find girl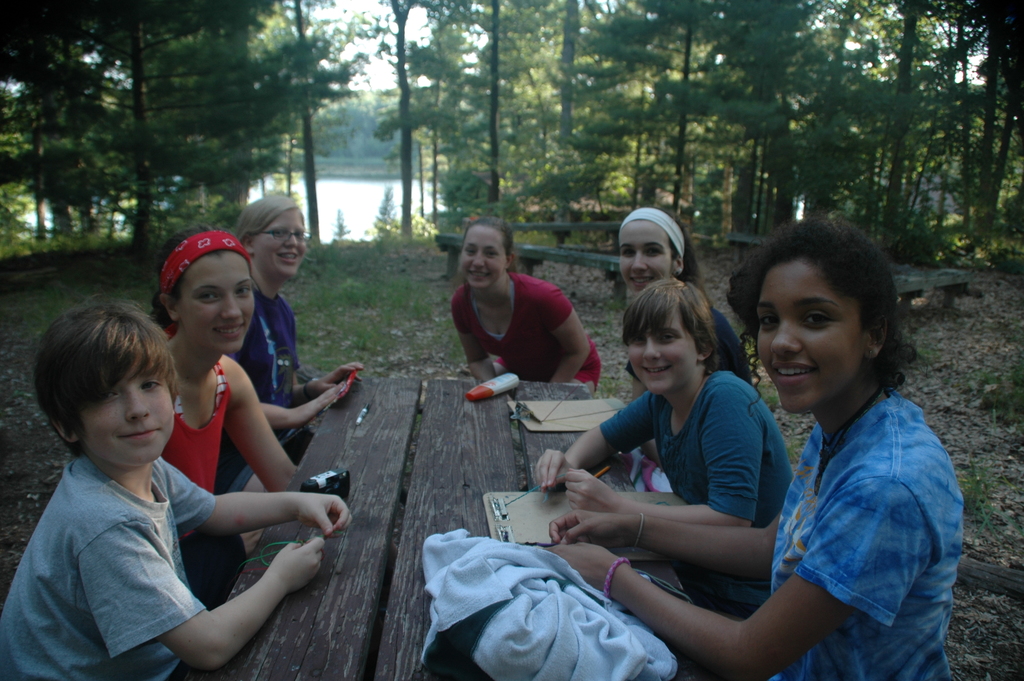
143/227/301/607
